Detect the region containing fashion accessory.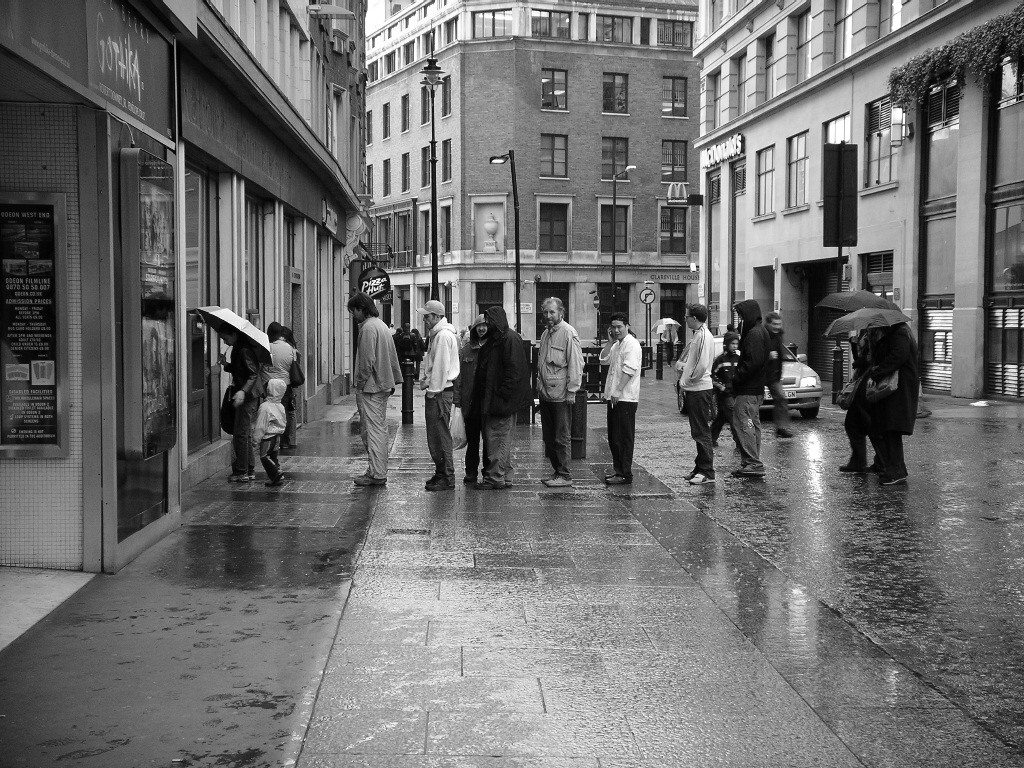
select_region(825, 308, 910, 338).
